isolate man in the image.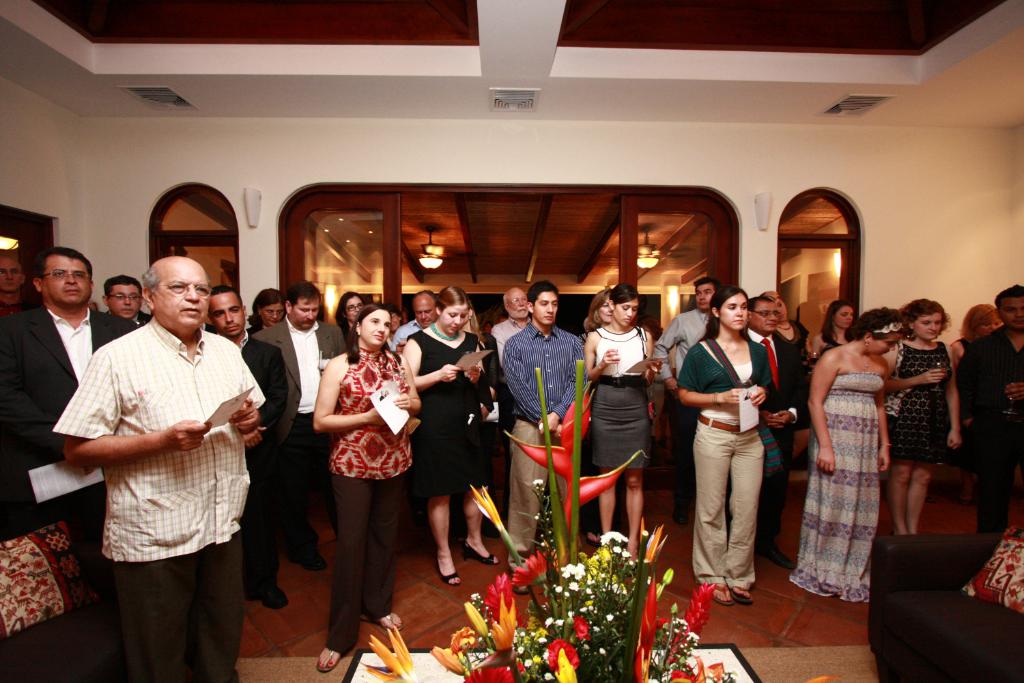
Isolated region: (x1=504, y1=284, x2=585, y2=589).
